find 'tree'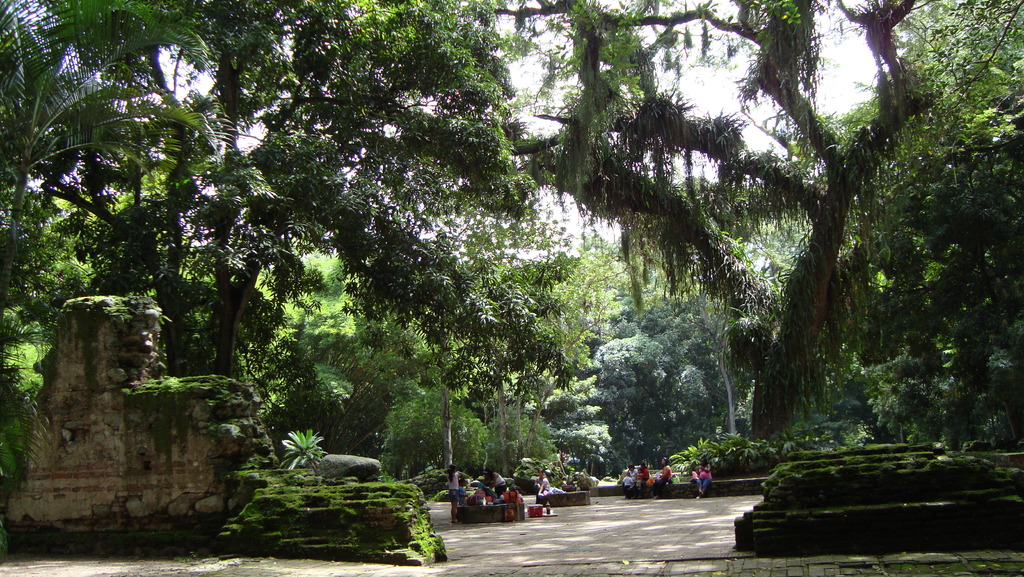
<box>497,0,943,447</box>
